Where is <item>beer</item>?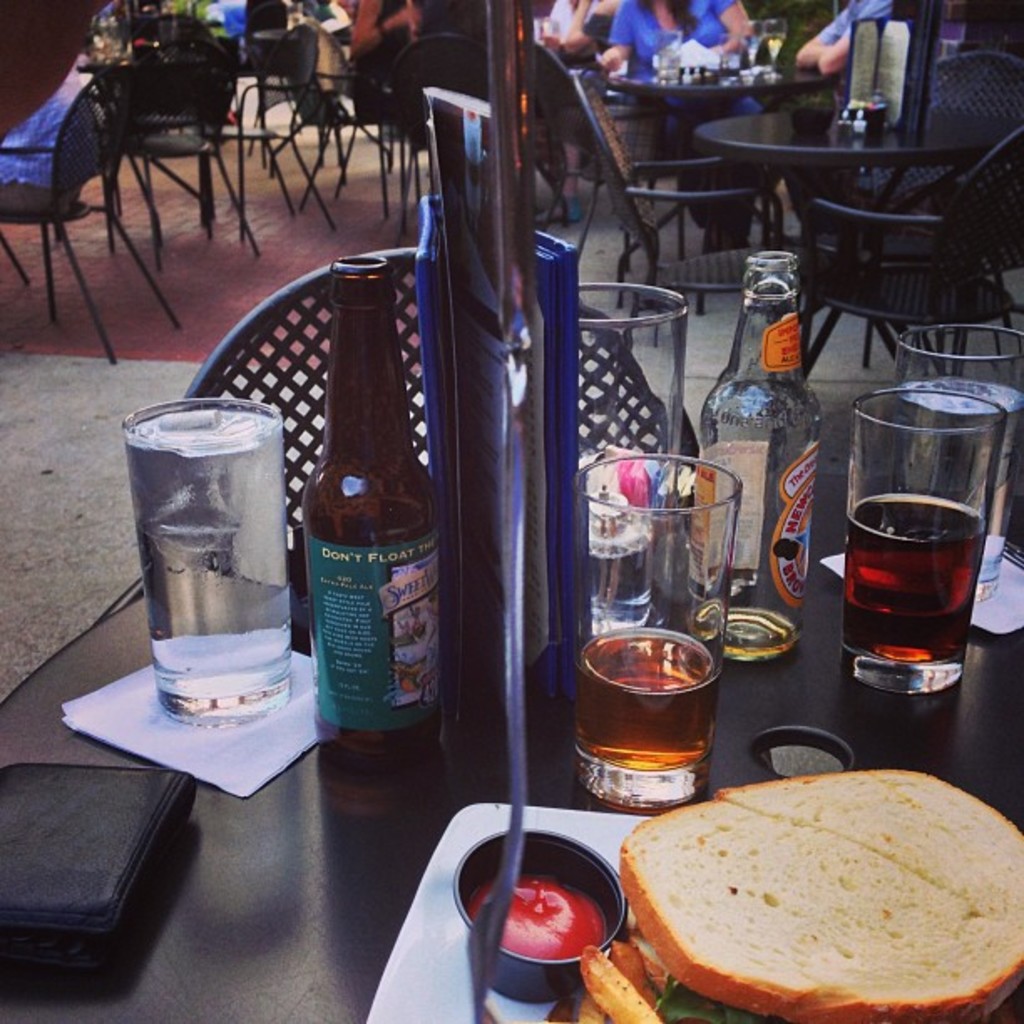
(294,243,453,791).
